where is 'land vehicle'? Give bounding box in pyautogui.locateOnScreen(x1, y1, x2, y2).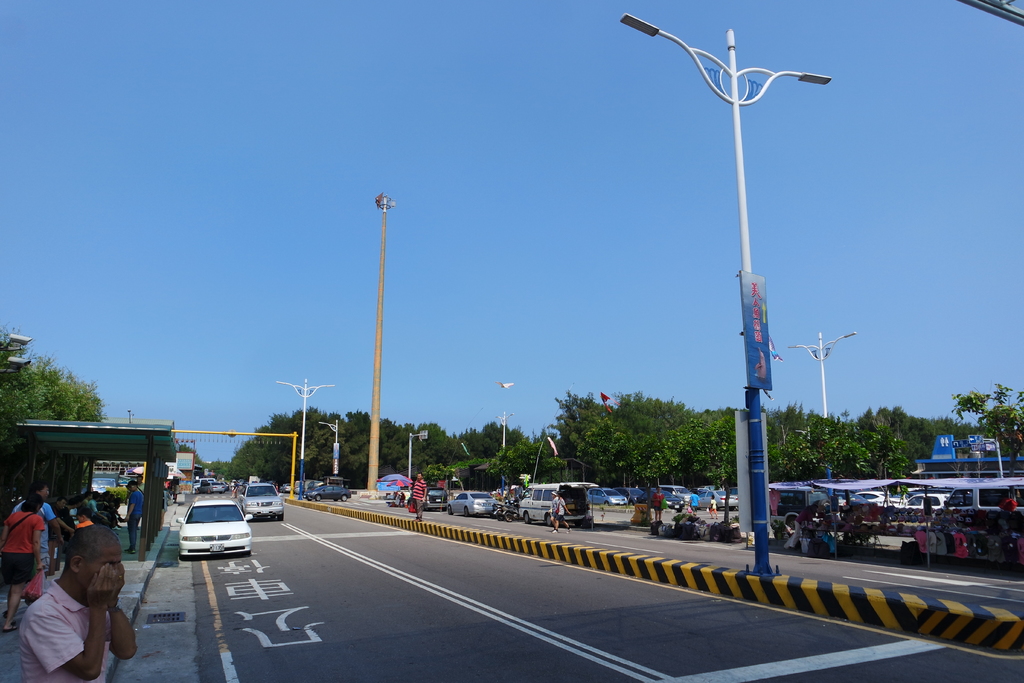
pyautogui.locateOnScreen(301, 477, 314, 494).
